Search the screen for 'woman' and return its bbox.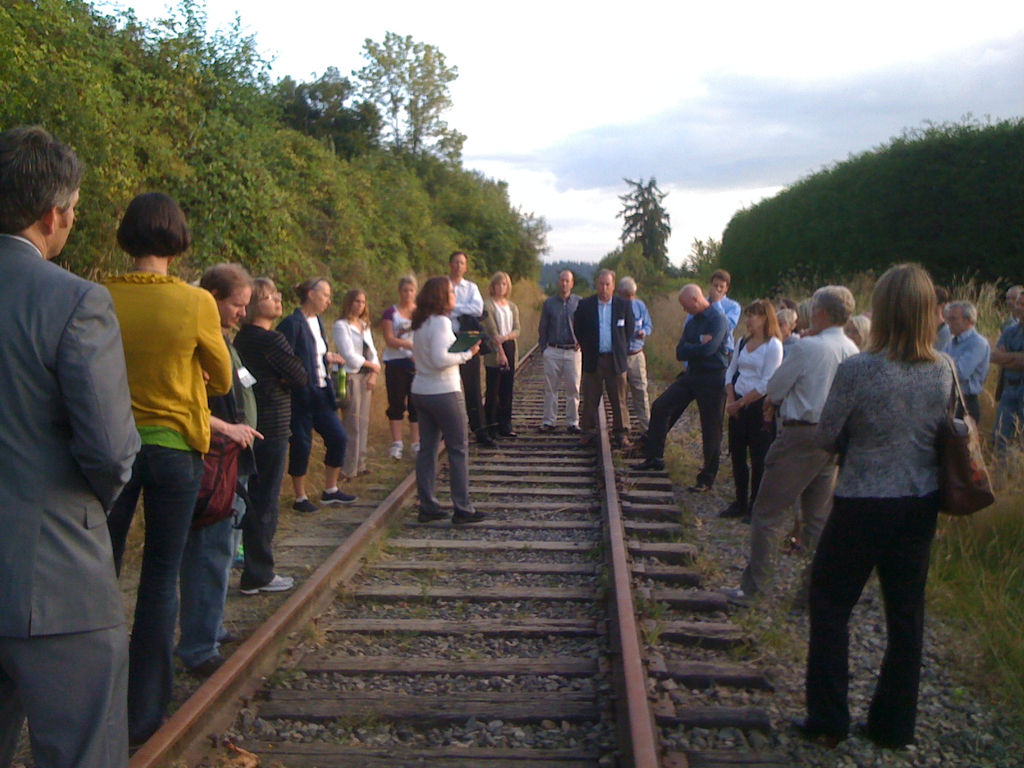
Found: x1=480, y1=276, x2=521, y2=442.
